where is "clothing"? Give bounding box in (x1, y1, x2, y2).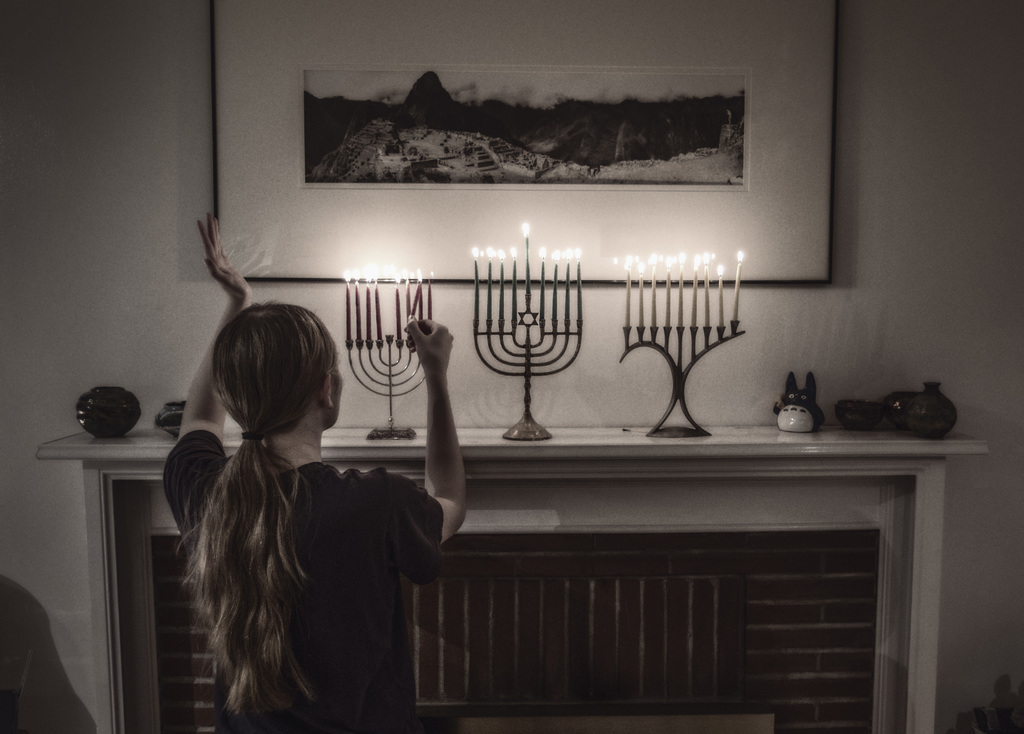
(148, 370, 463, 733).
